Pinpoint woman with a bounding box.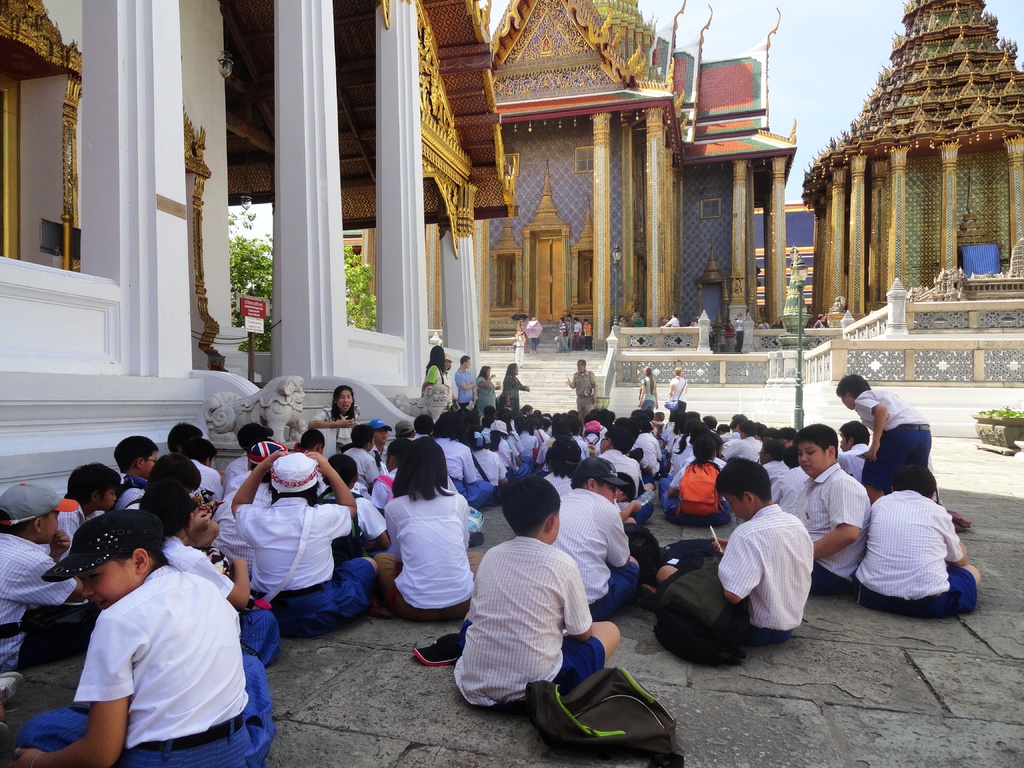
[left=668, top=365, right=684, bottom=415].
